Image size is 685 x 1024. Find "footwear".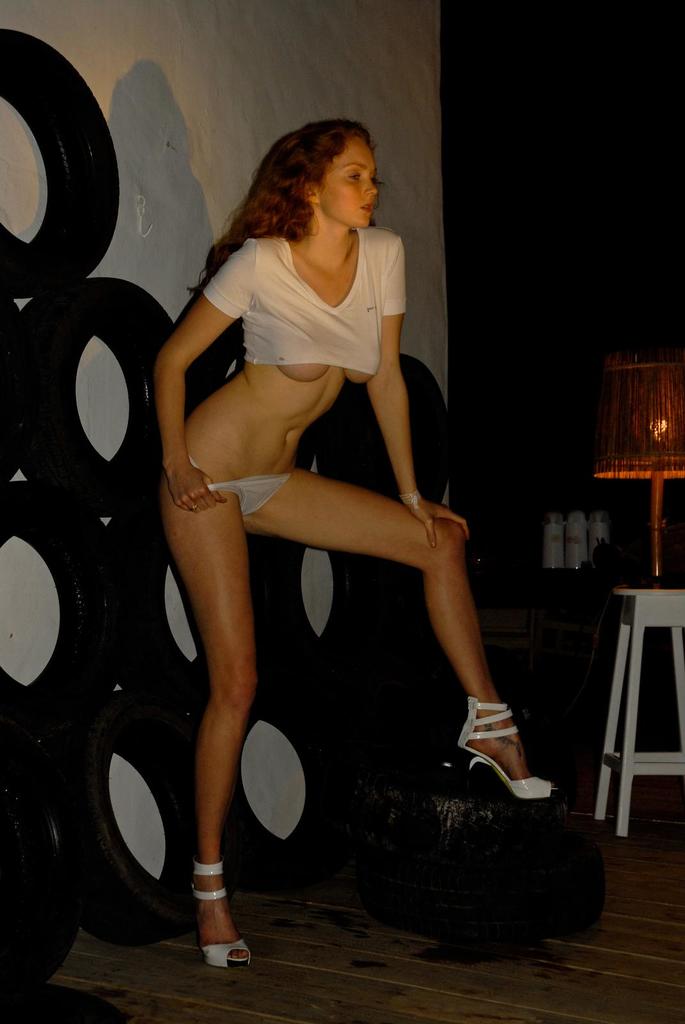
Rect(457, 700, 562, 796).
